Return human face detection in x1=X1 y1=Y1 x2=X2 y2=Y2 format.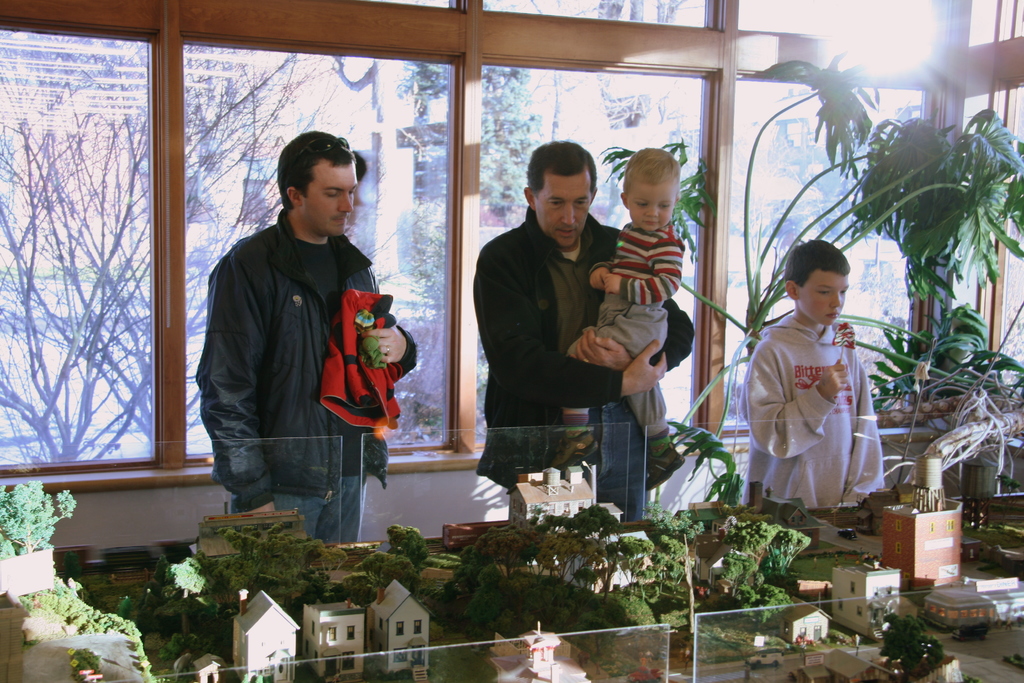
x1=537 y1=174 x2=595 y2=248.
